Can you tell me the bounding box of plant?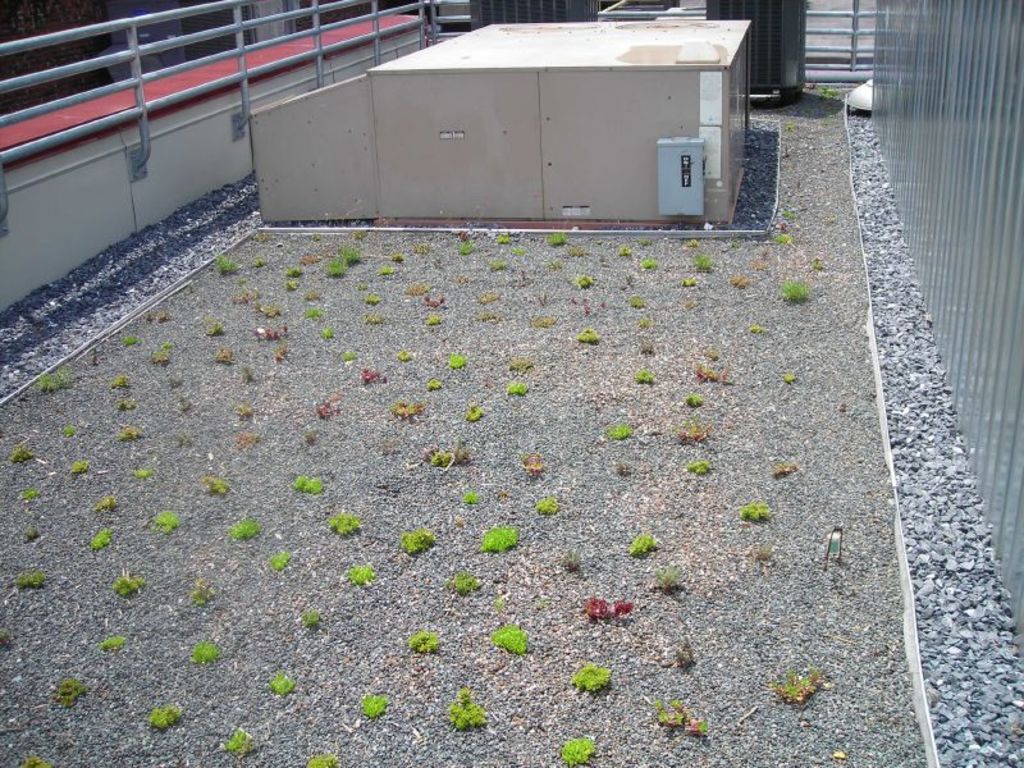
select_region(10, 570, 50, 585).
